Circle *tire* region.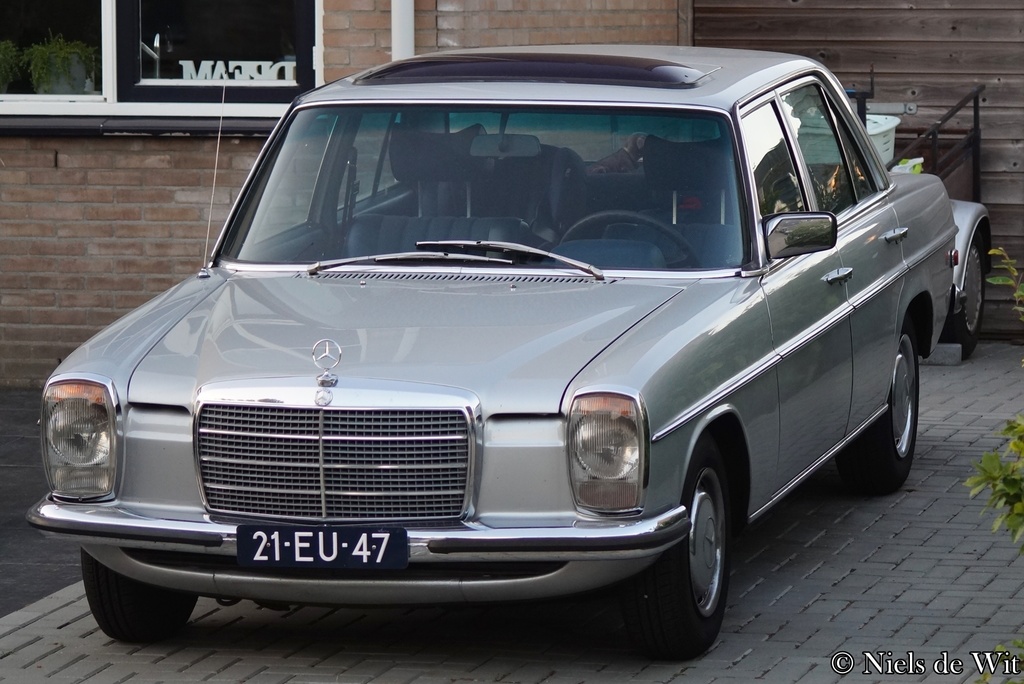
Region: x1=833 y1=316 x2=920 y2=489.
